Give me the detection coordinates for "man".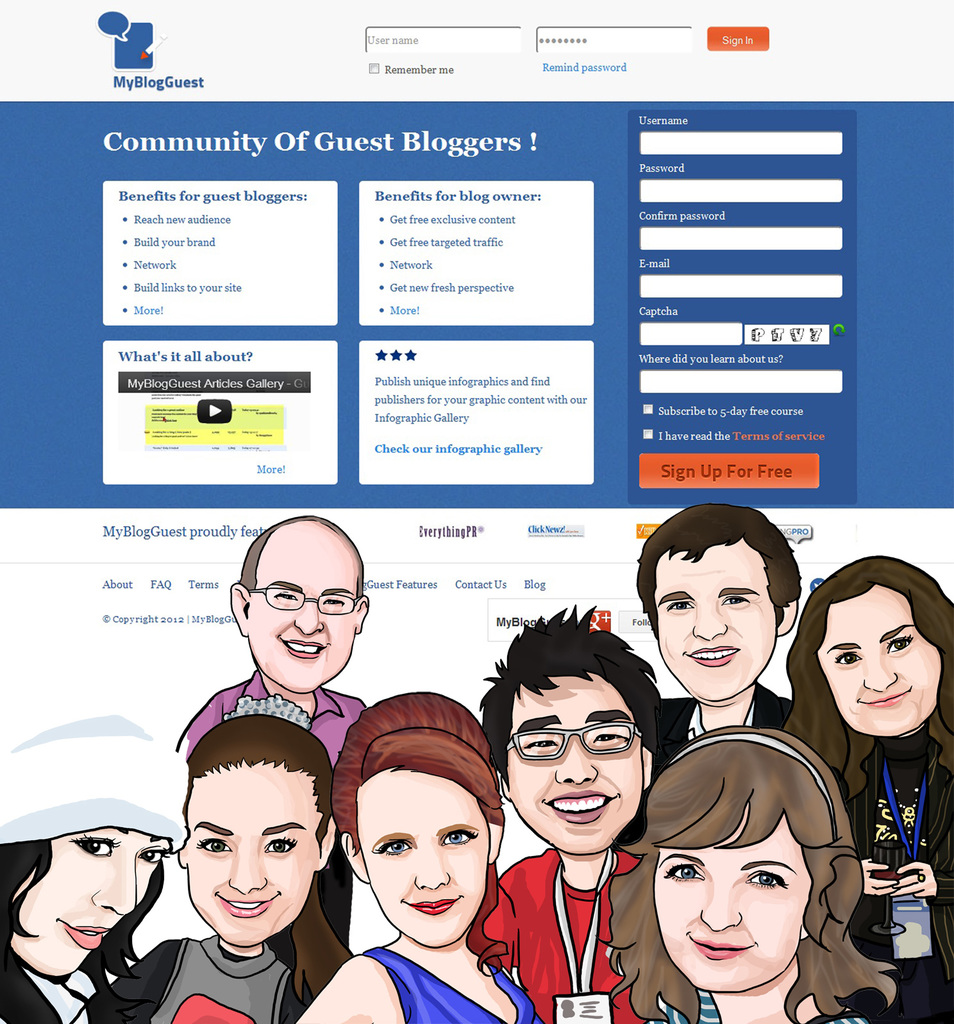
l=630, t=504, r=805, b=763.
